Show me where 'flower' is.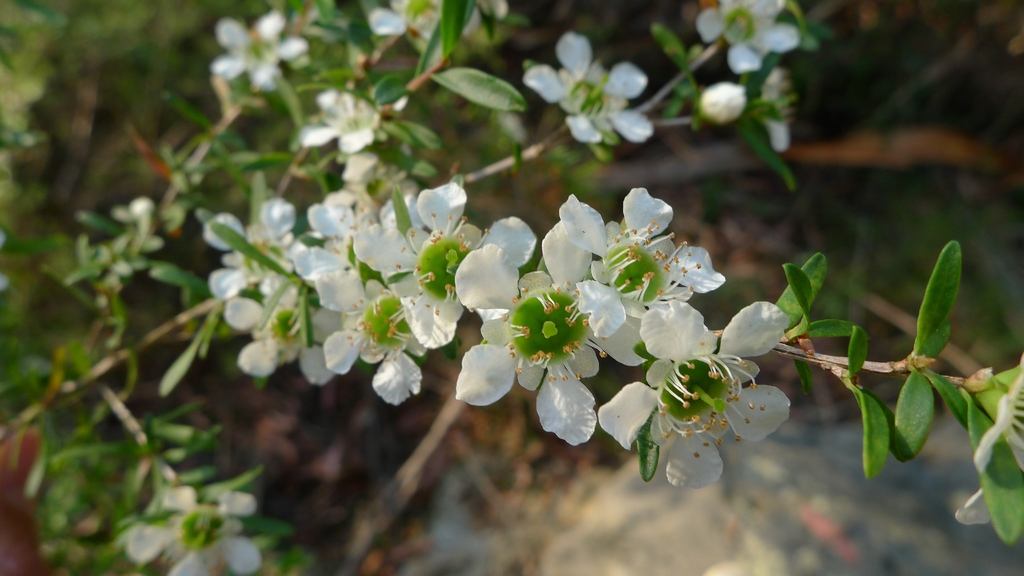
'flower' is at [x1=956, y1=354, x2=1023, y2=527].
